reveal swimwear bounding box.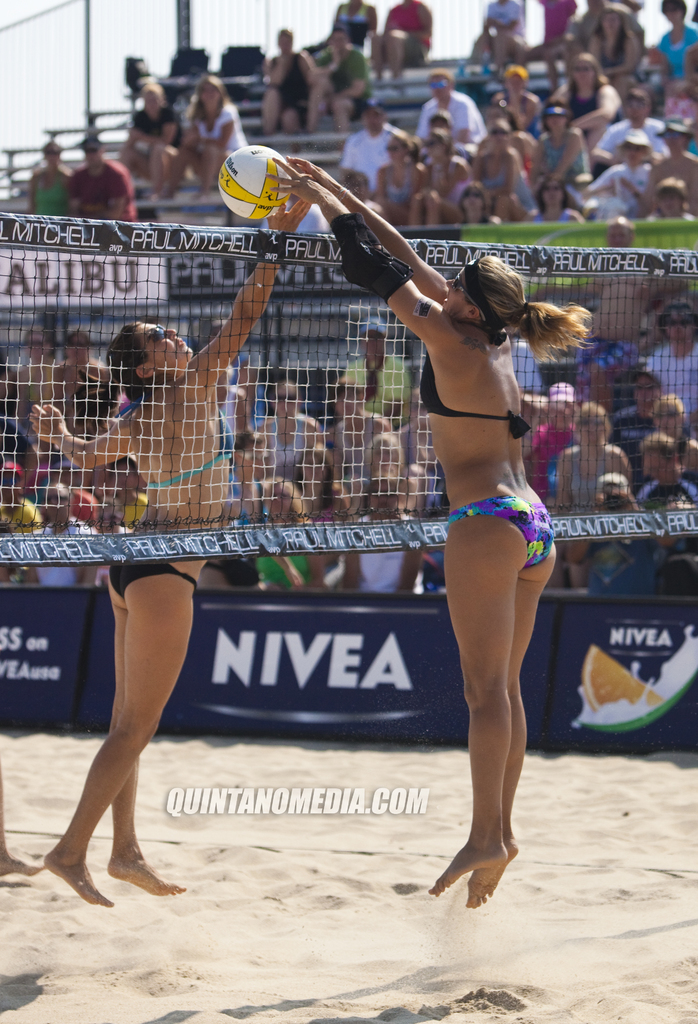
Revealed: locate(108, 529, 218, 598).
